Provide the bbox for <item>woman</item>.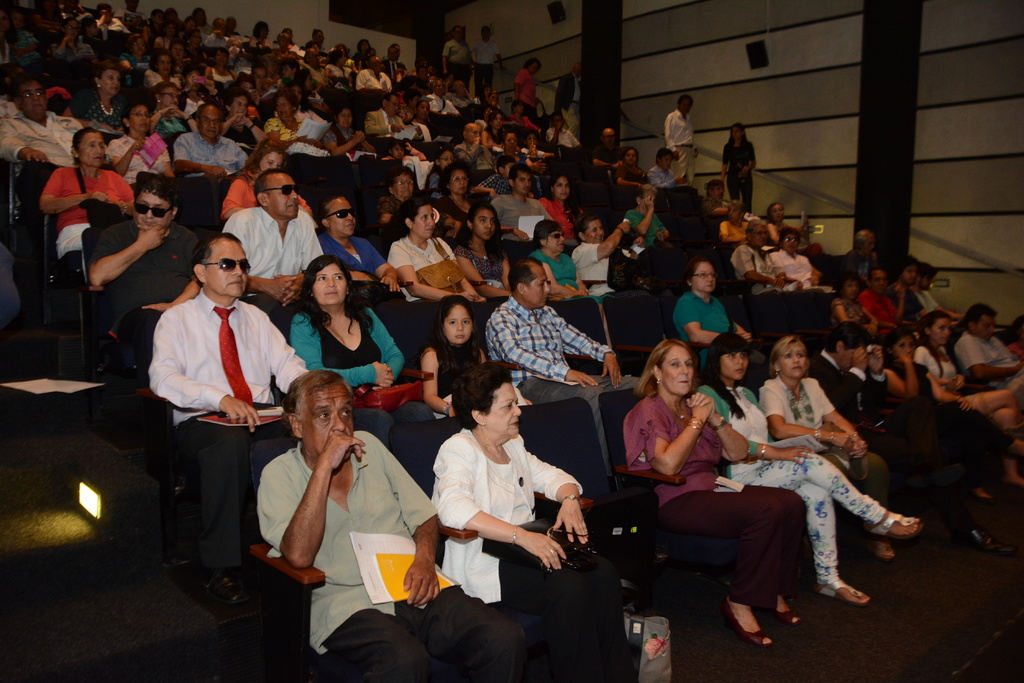
bbox=(772, 227, 840, 296).
